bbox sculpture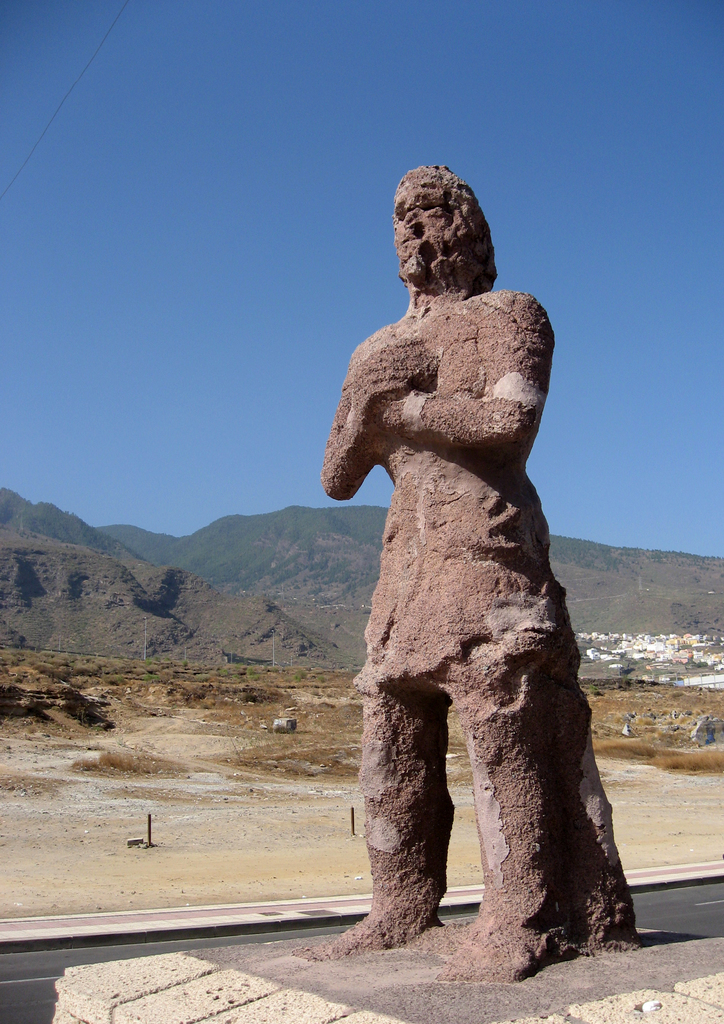
box=[323, 163, 638, 987]
